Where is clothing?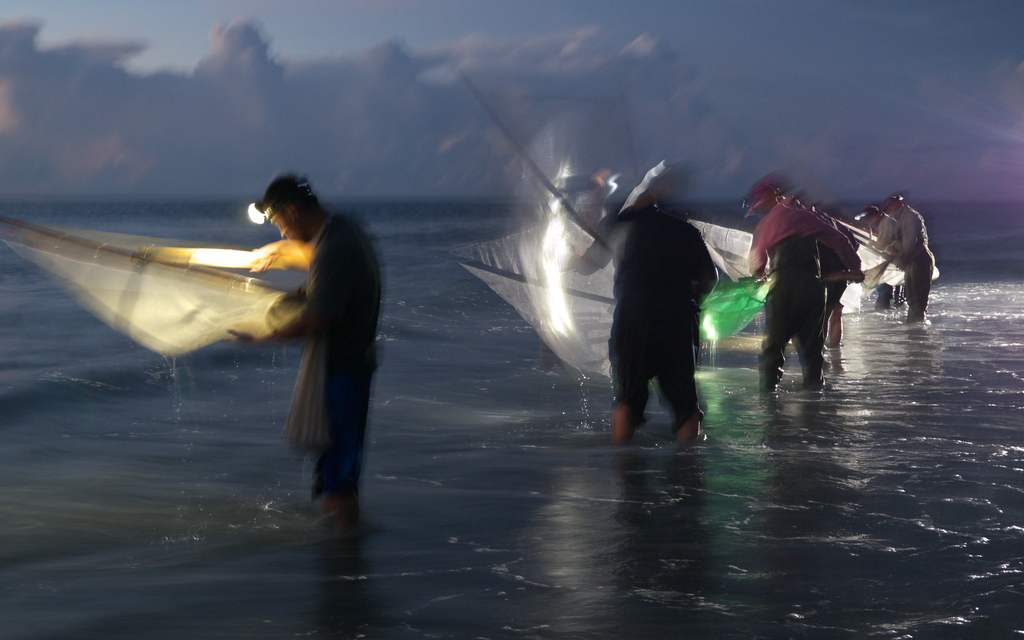
select_region(895, 206, 935, 326).
